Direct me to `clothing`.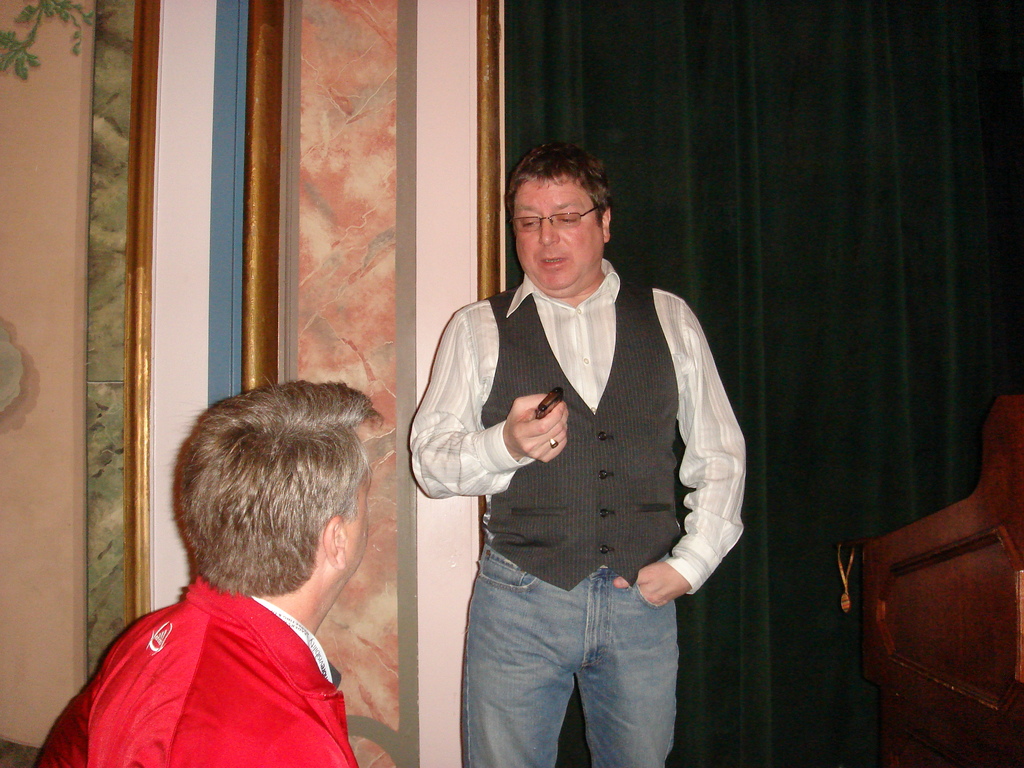
Direction: x1=466, y1=540, x2=678, y2=767.
